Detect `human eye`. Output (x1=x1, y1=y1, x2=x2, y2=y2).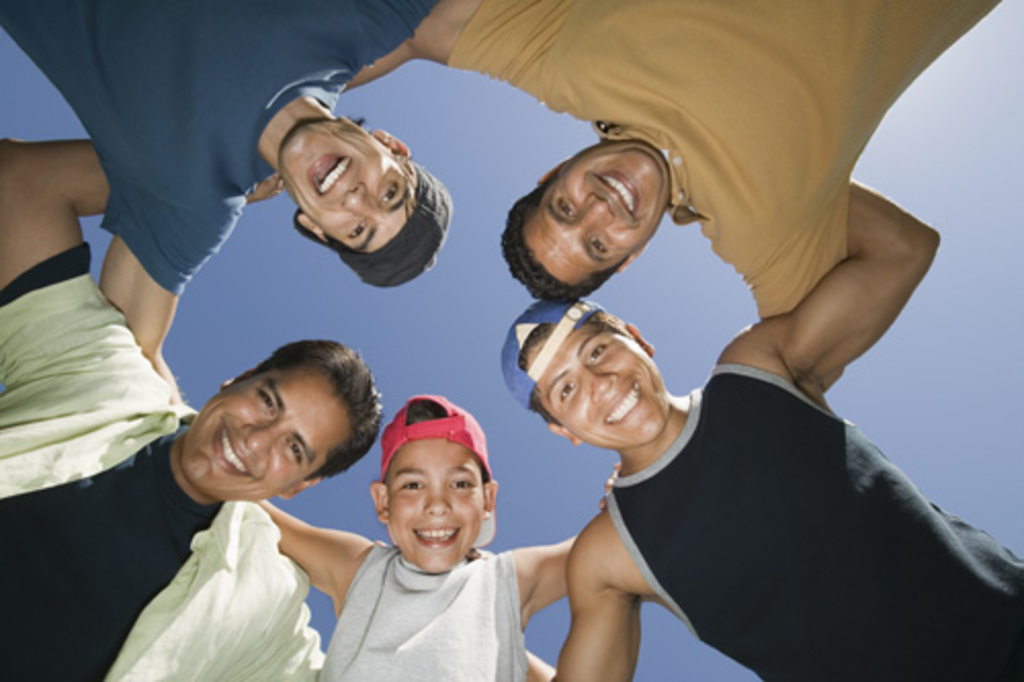
(x1=559, y1=190, x2=578, y2=219).
